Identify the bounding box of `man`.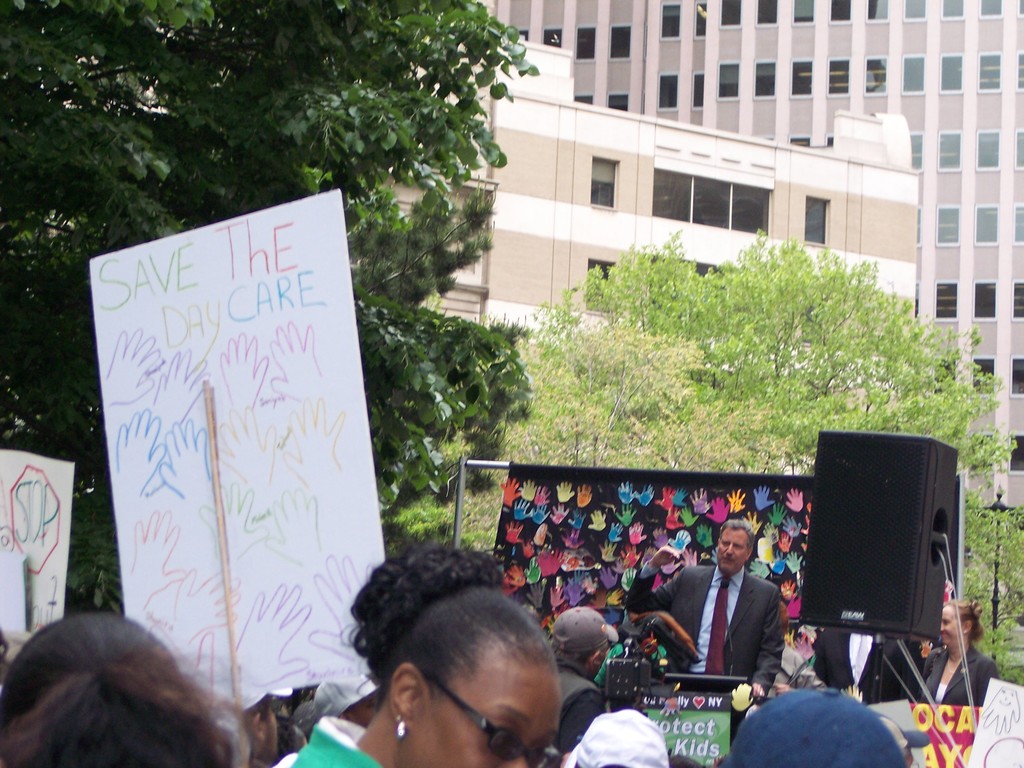
l=623, t=520, r=781, b=694.
